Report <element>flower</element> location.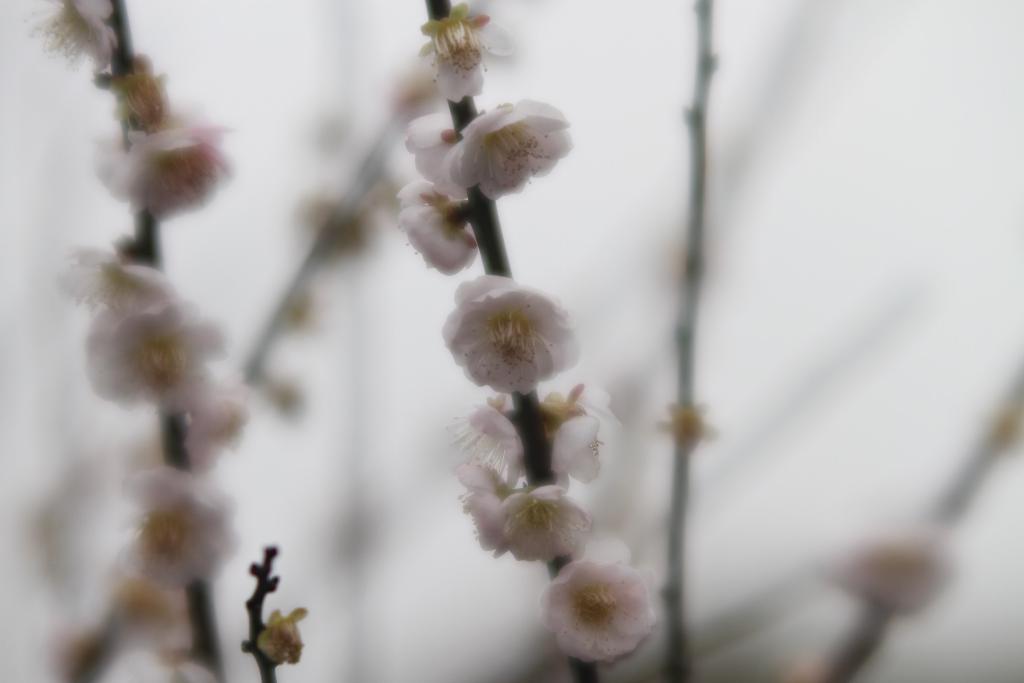
Report: bbox=[442, 272, 579, 406].
